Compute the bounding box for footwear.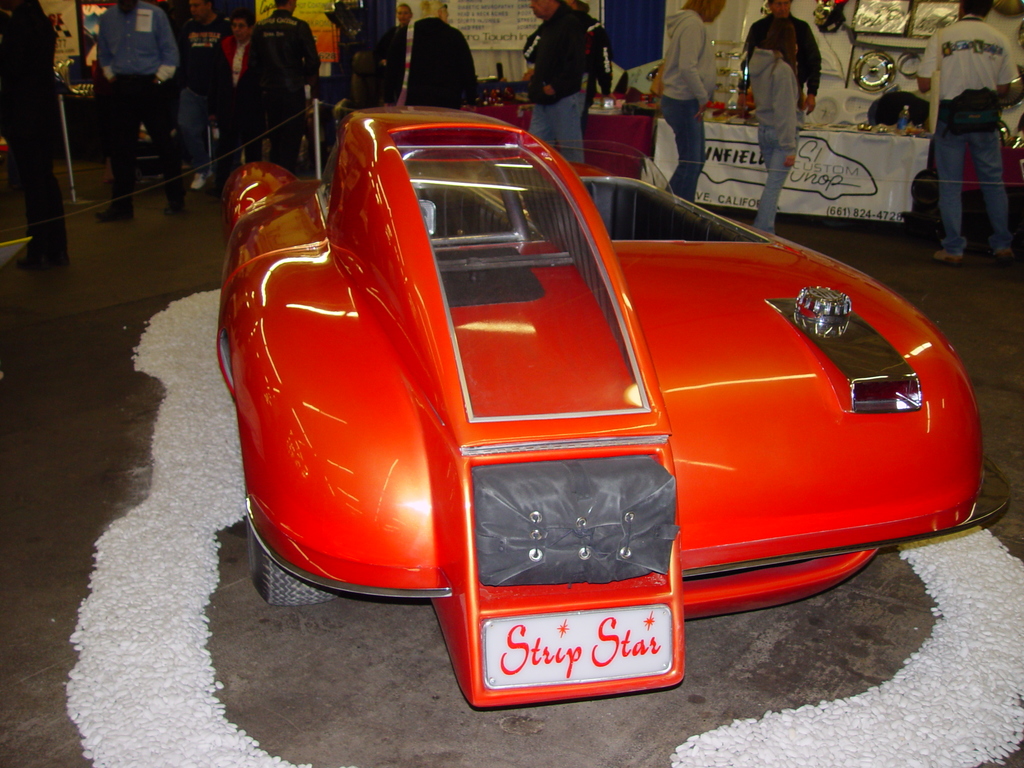
BBox(986, 246, 1007, 259).
